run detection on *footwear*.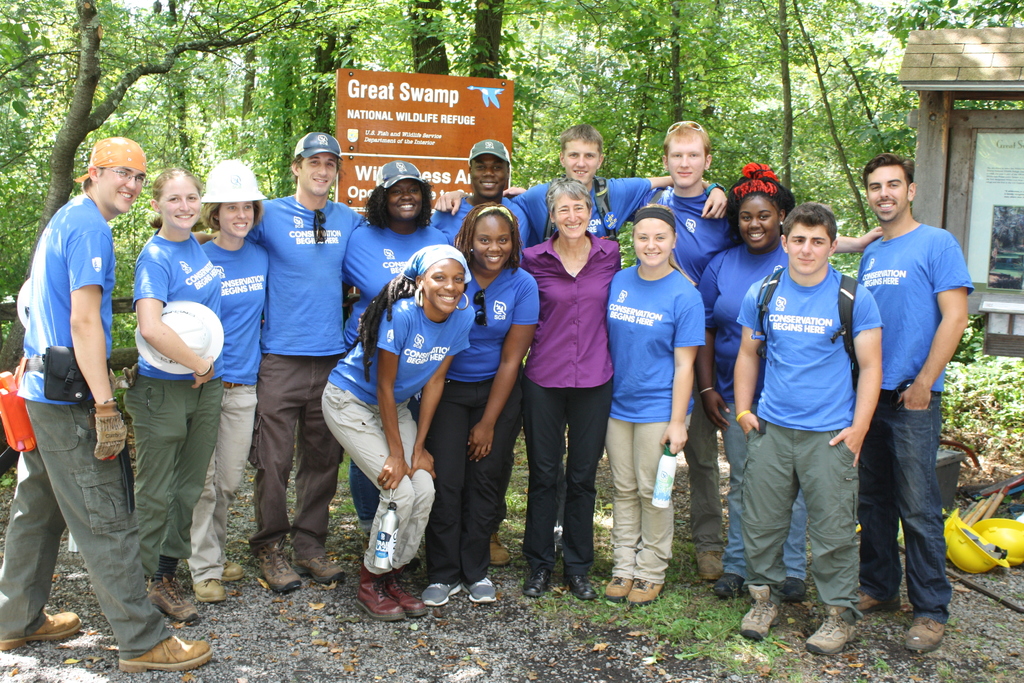
Result: detection(696, 542, 724, 576).
